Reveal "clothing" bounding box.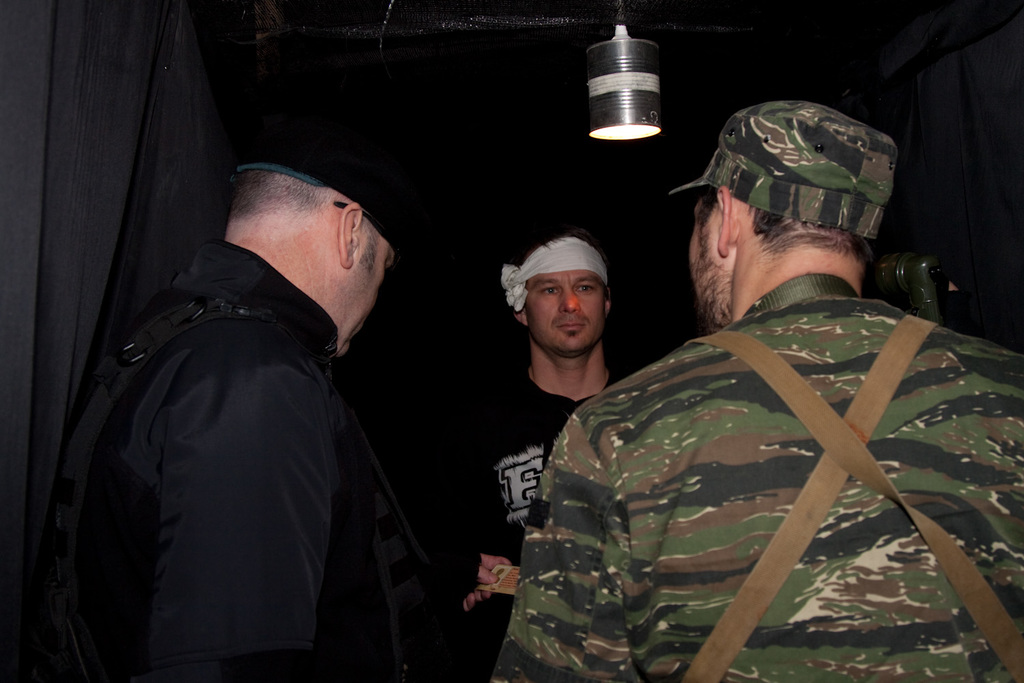
Revealed: crop(438, 357, 655, 667).
